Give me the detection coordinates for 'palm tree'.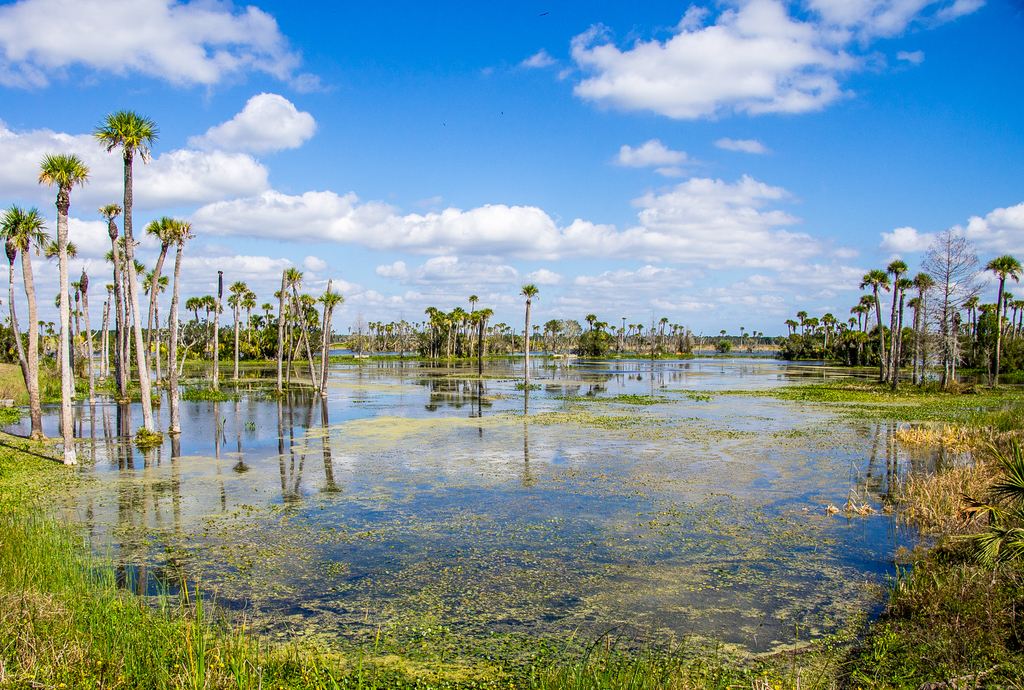
(786,303,855,355).
